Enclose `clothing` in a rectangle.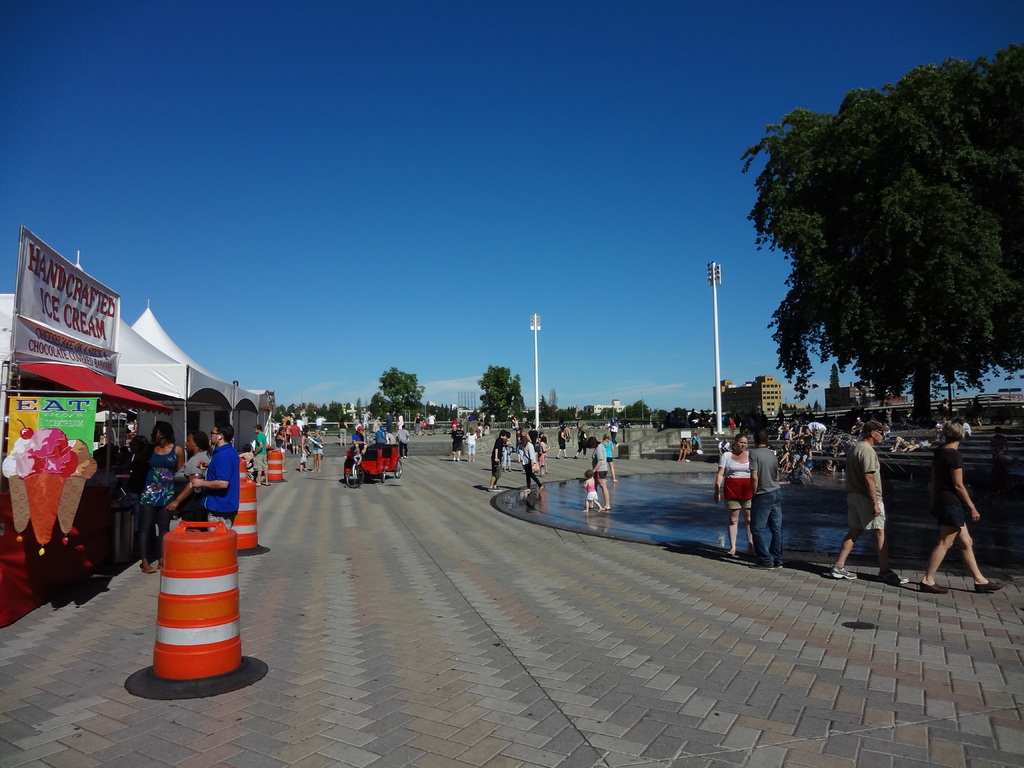
l=351, t=433, r=362, b=440.
